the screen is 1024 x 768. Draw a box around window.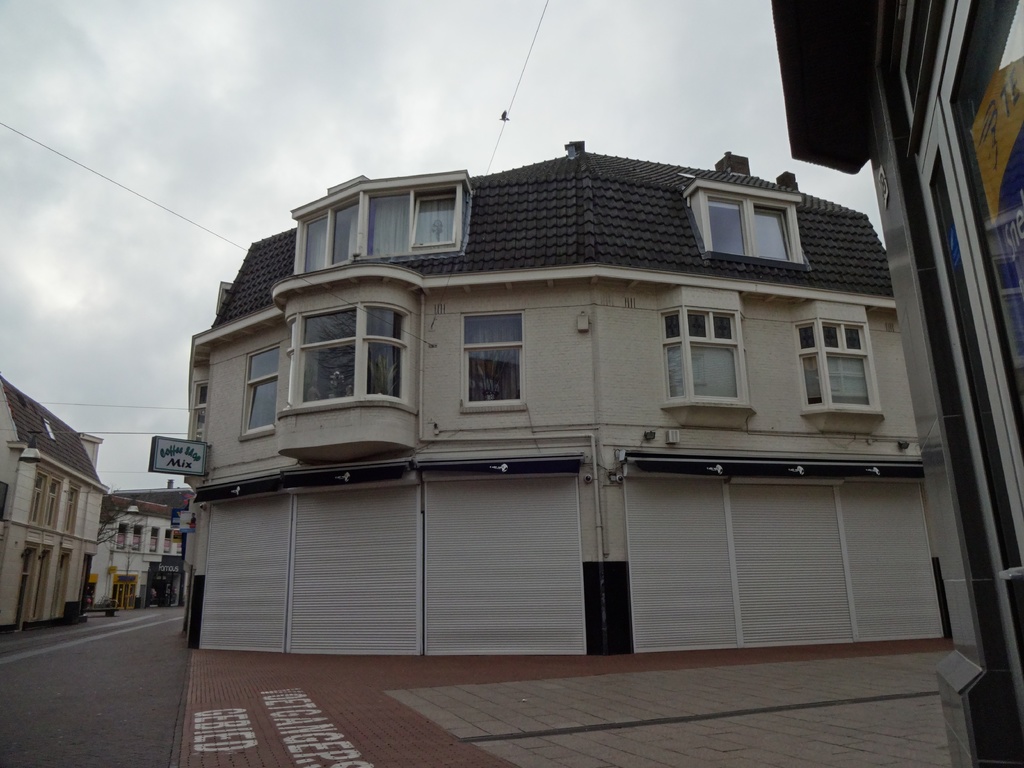
<bbox>245, 349, 280, 433</bbox>.
